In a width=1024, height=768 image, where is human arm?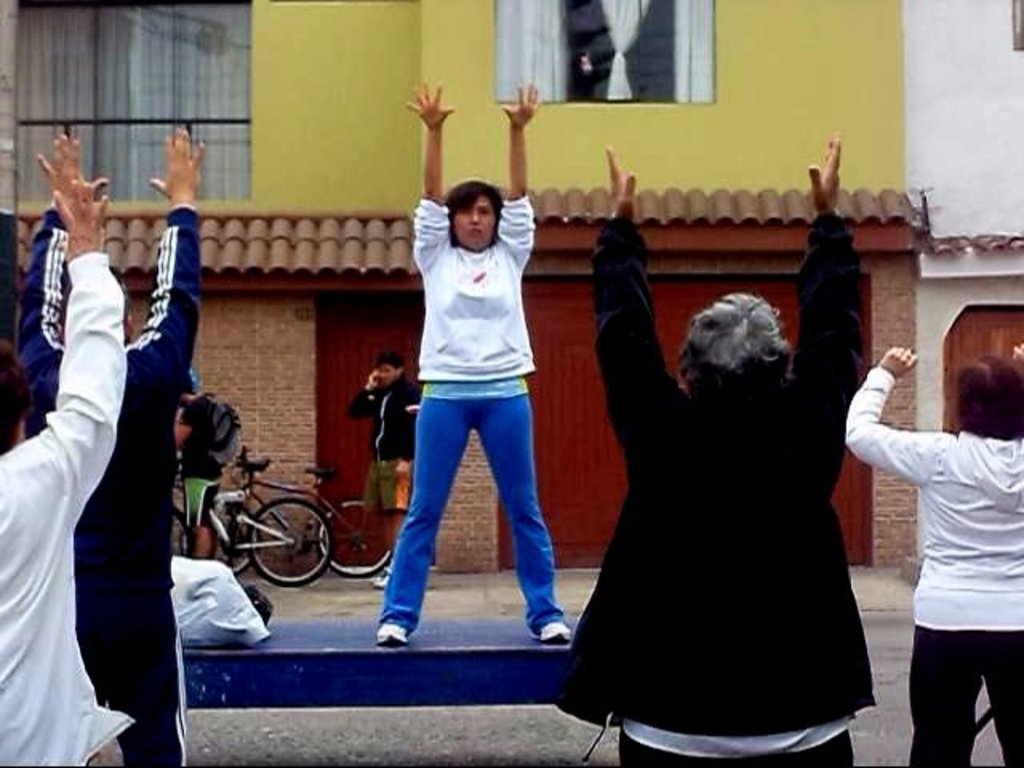
l=398, t=395, r=416, b=485.
